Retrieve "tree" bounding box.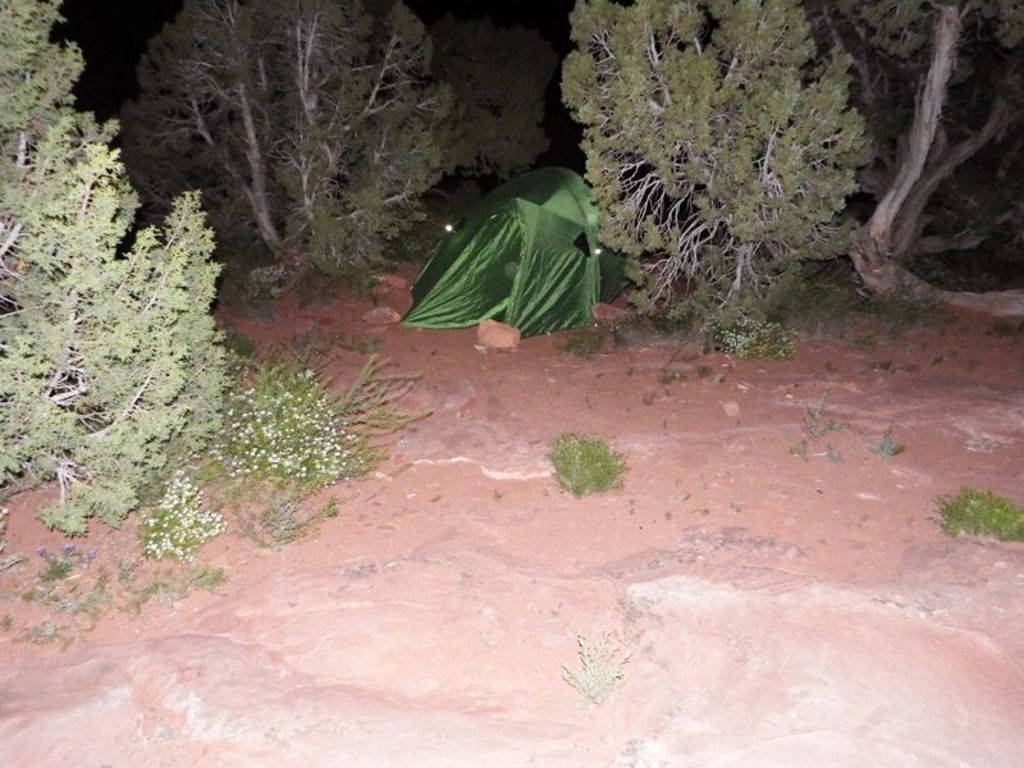
Bounding box: x1=115, y1=0, x2=456, y2=291.
